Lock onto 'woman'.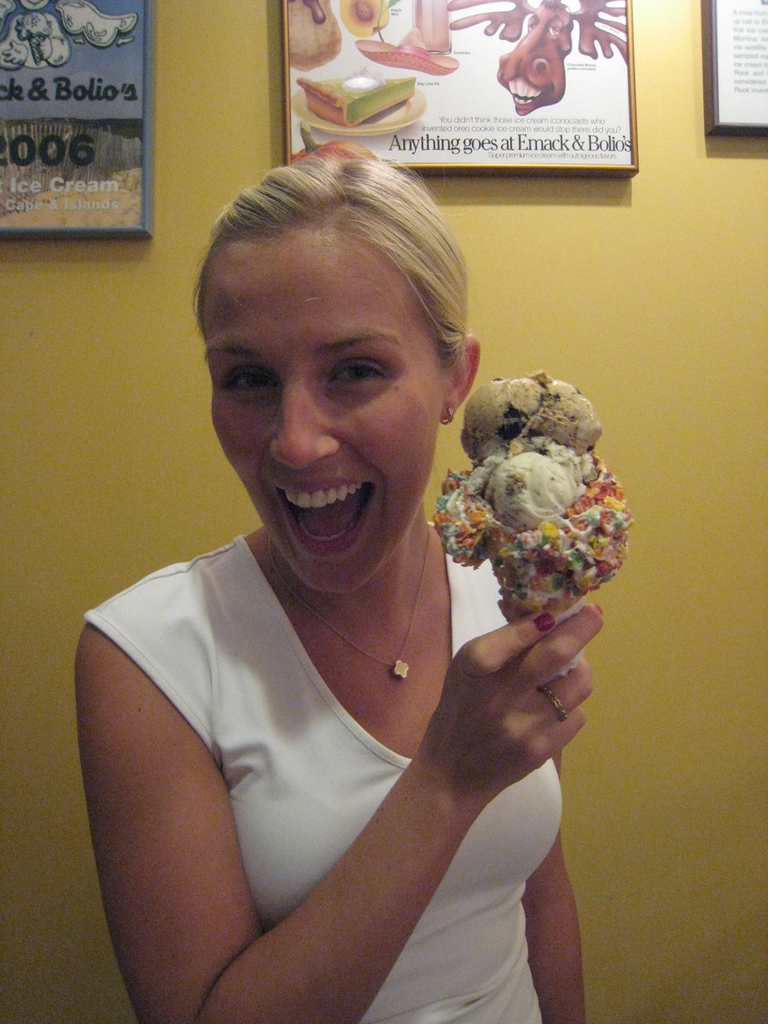
Locked: x1=86, y1=104, x2=602, y2=1012.
